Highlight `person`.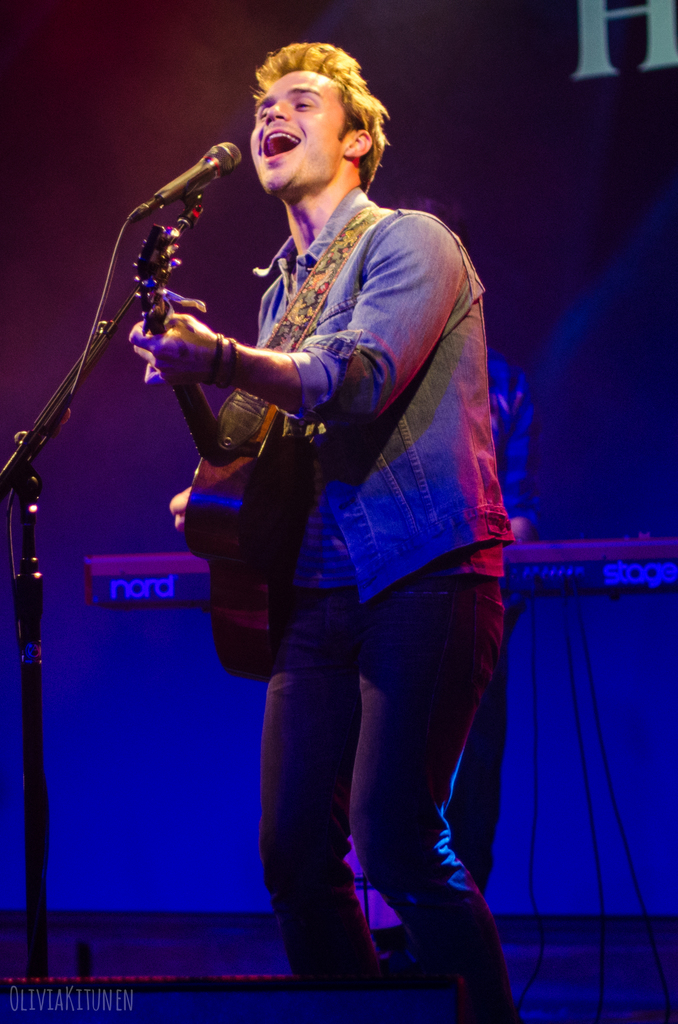
Highlighted region: BBox(115, 47, 527, 1023).
